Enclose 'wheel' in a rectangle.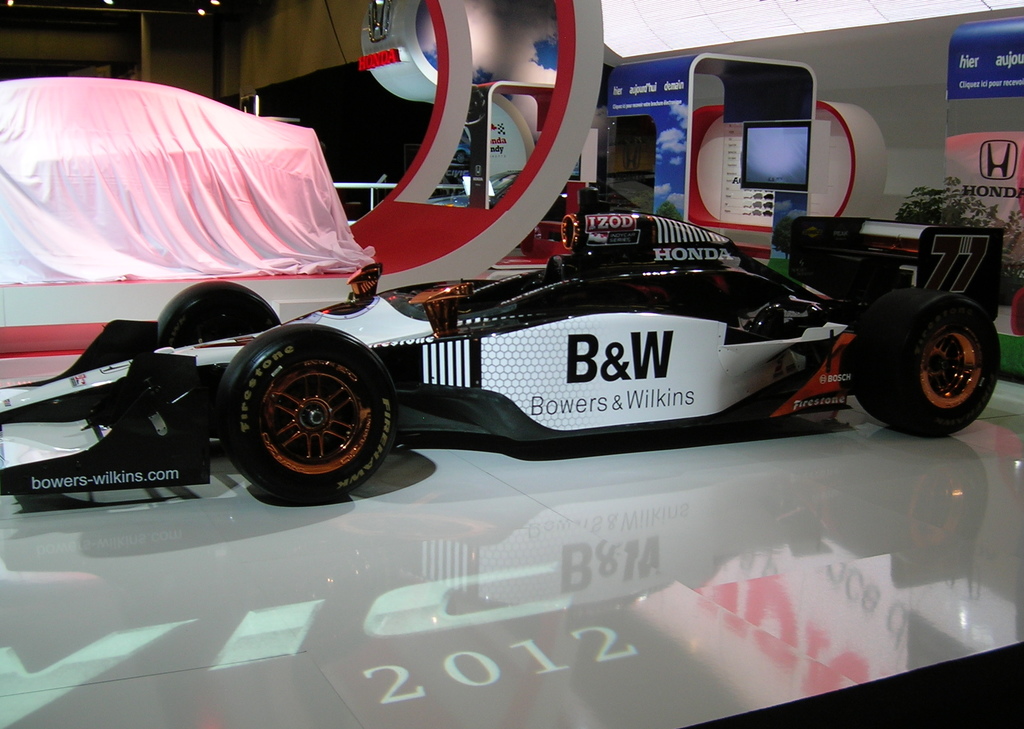
x1=852, y1=285, x2=1003, y2=439.
